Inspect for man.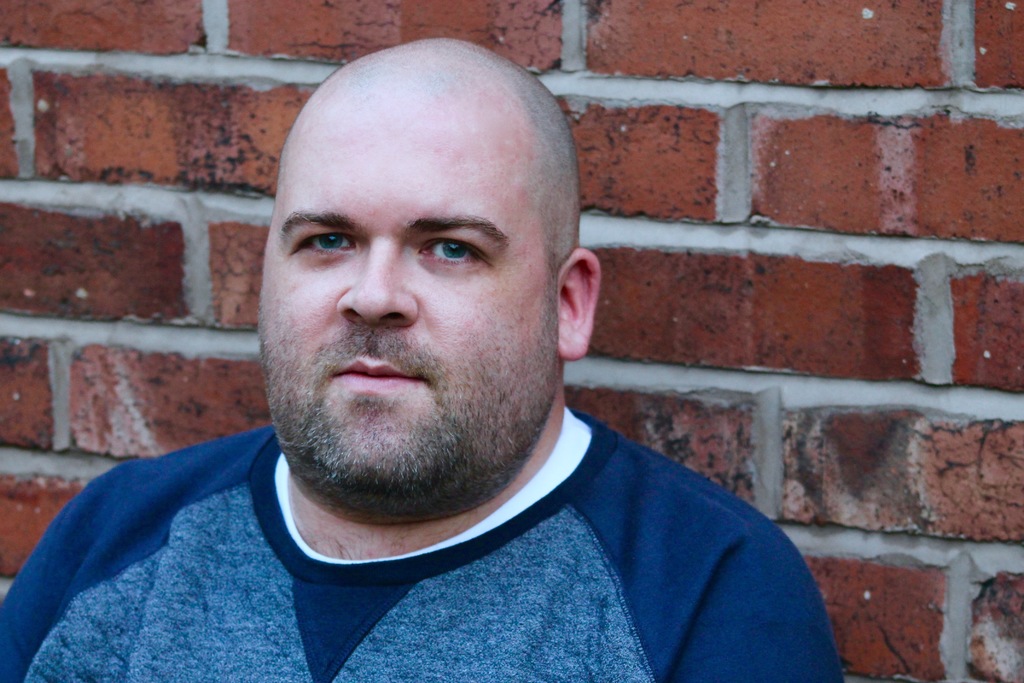
Inspection: bbox=(67, 49, 843, 682).
